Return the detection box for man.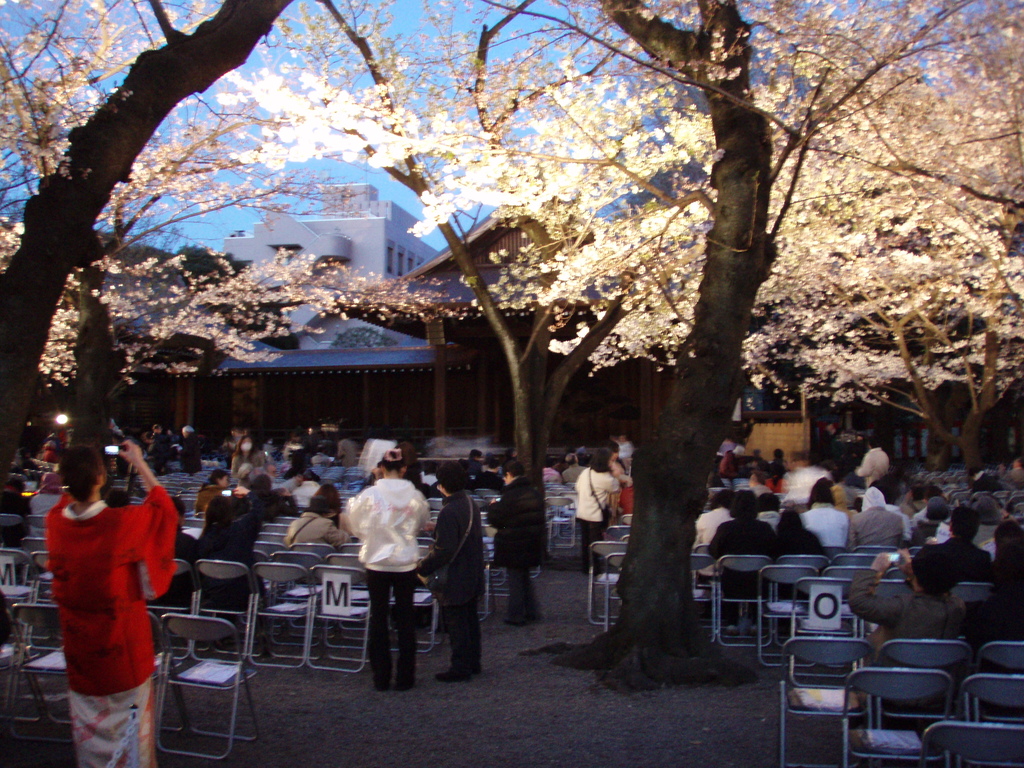
<box>485,462,548,627</box>.
